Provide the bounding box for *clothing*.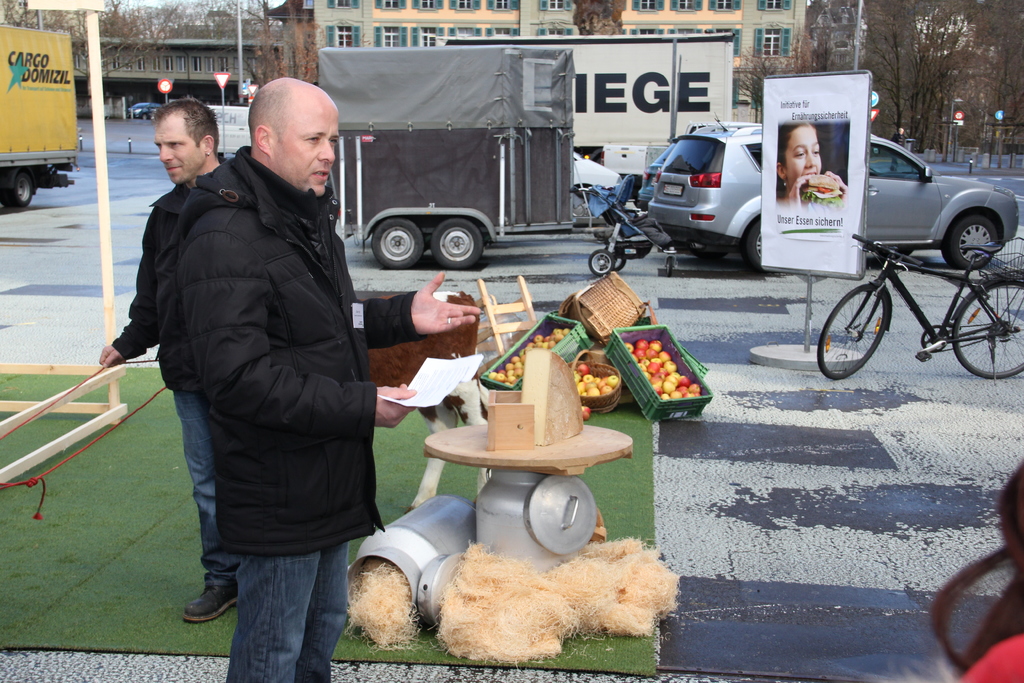
x1=127 y1=68 x2=391 y2=646.
